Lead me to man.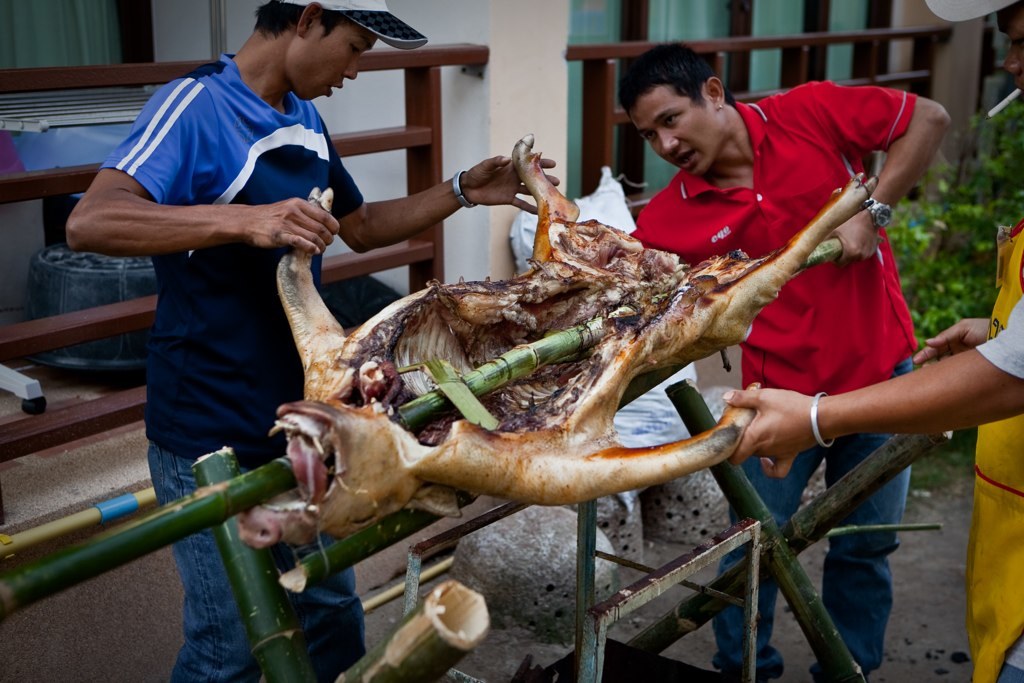
Lead to box(575, 36, 954, 682).
